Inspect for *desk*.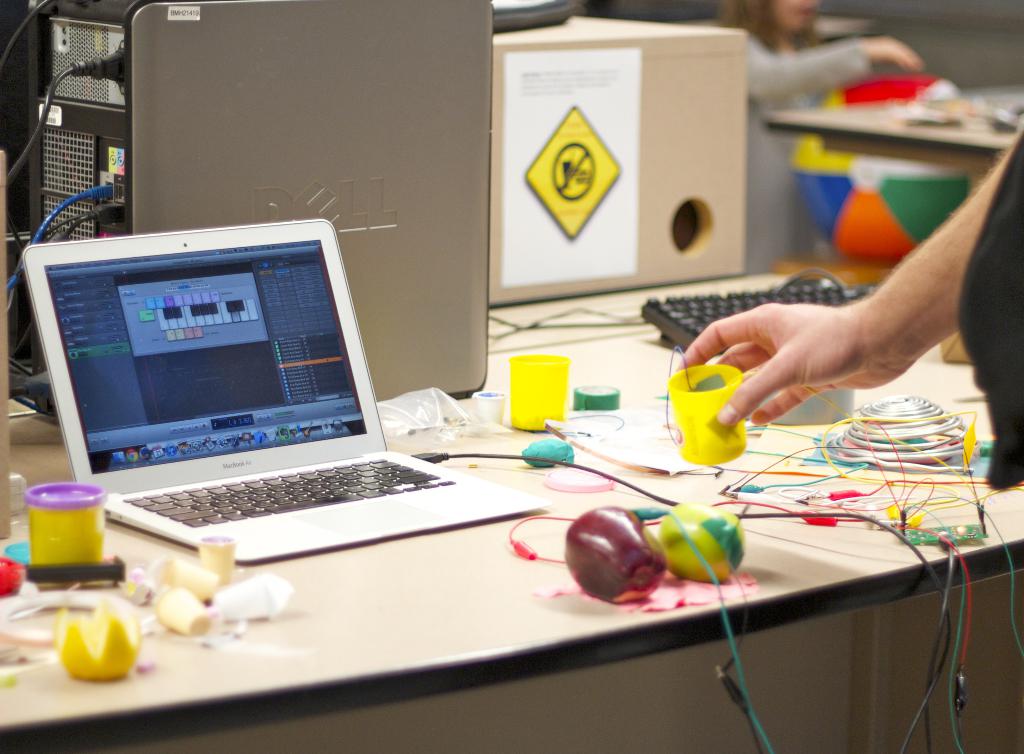
Inspection: locate(0, 270, 1023, 753).
